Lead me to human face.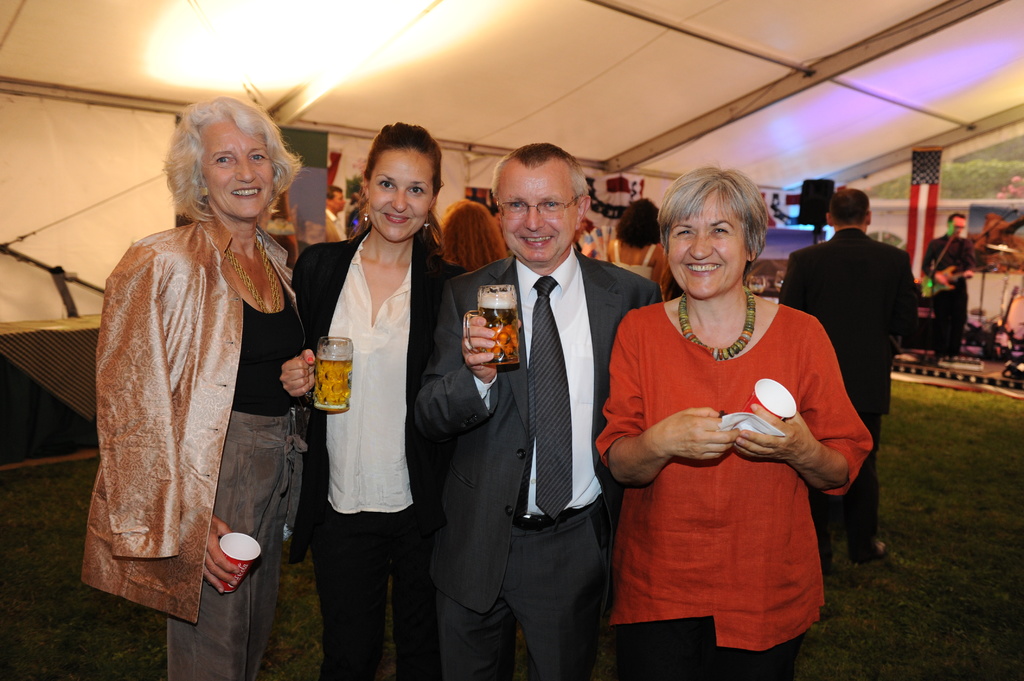
Lead to (496,159,580,261).
